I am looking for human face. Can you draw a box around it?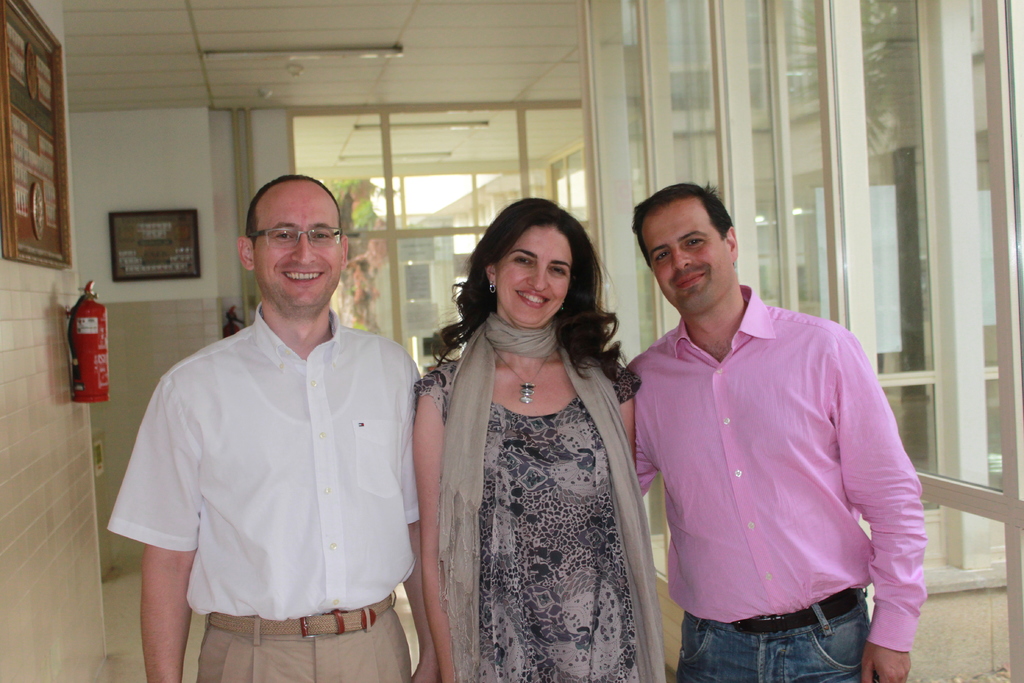
Sure, the bounding box is (495, 233, 572, 324).
